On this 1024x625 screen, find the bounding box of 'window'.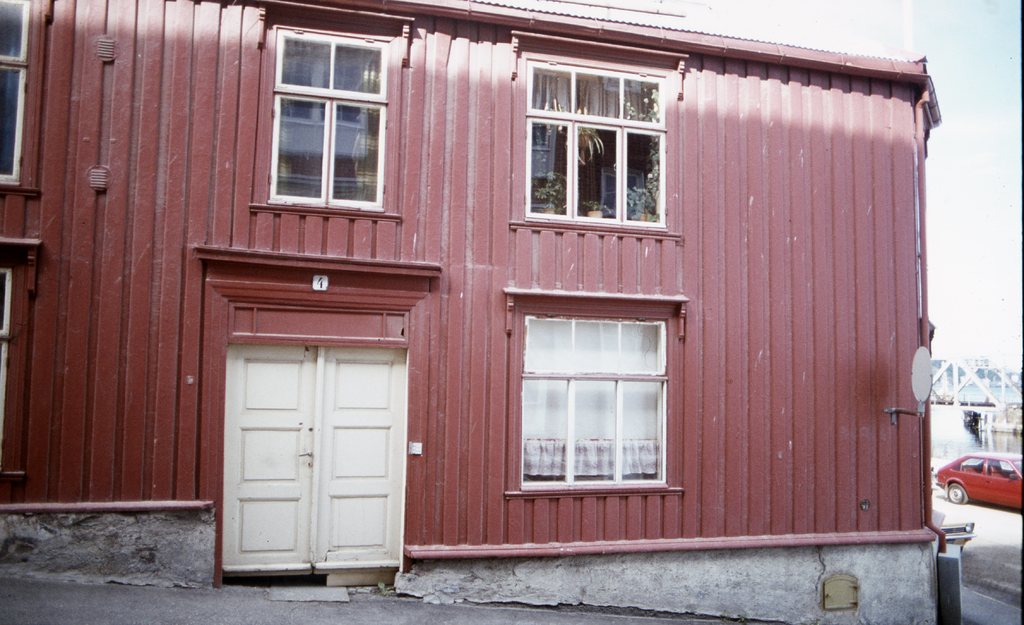
Bounding box: [509, 50, 681, 237].
